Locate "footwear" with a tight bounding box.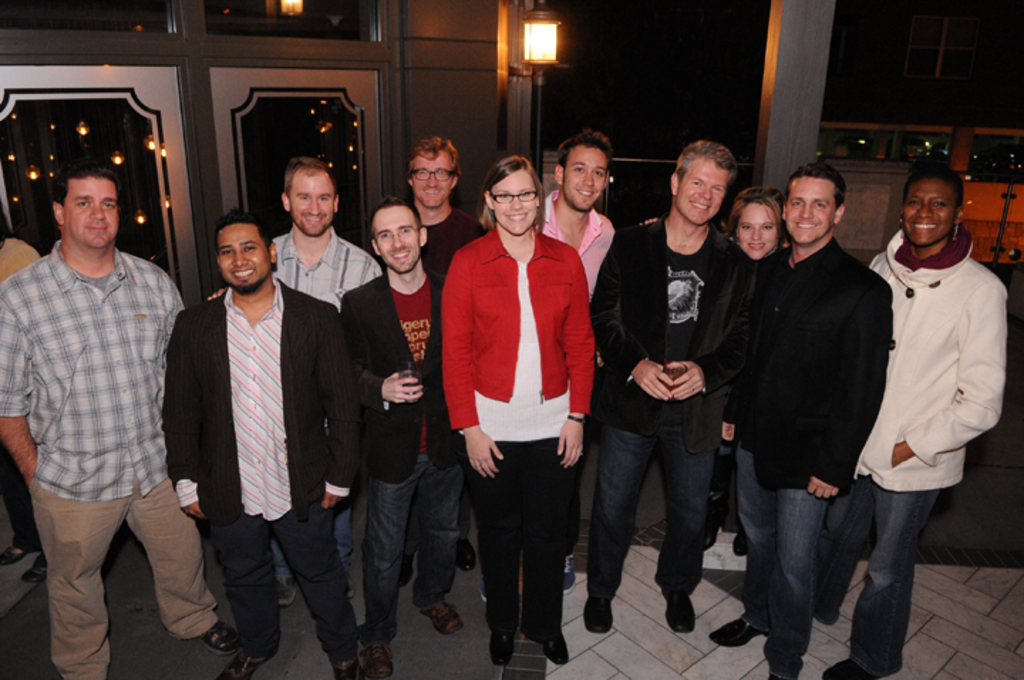
[left=708, top=612, right=764, bottom=647].
